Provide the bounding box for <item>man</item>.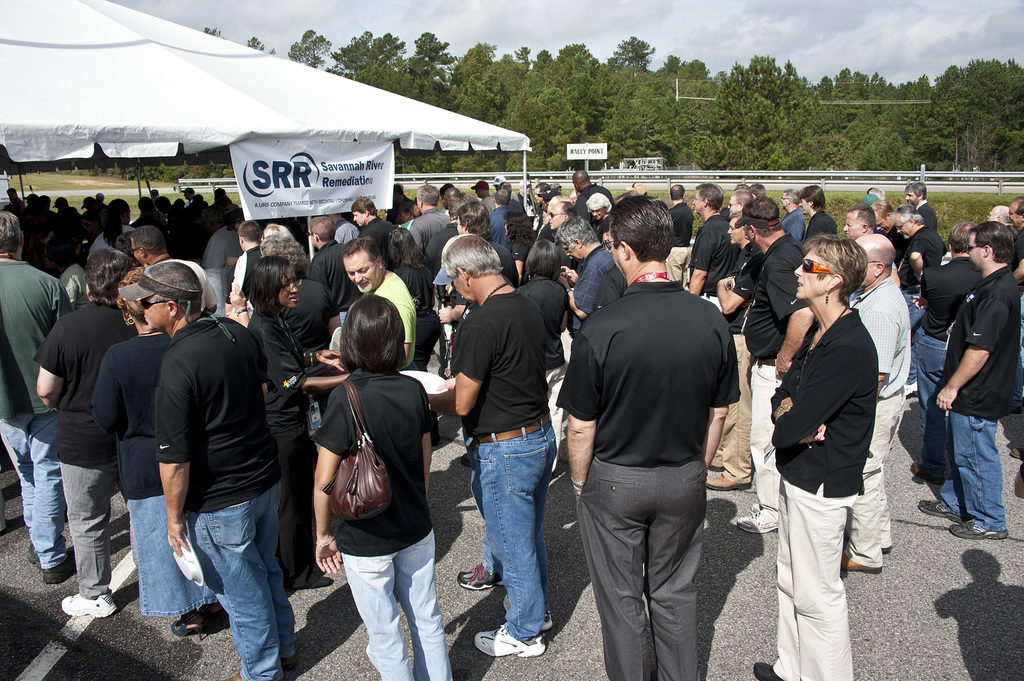
[664,184,697,296].
